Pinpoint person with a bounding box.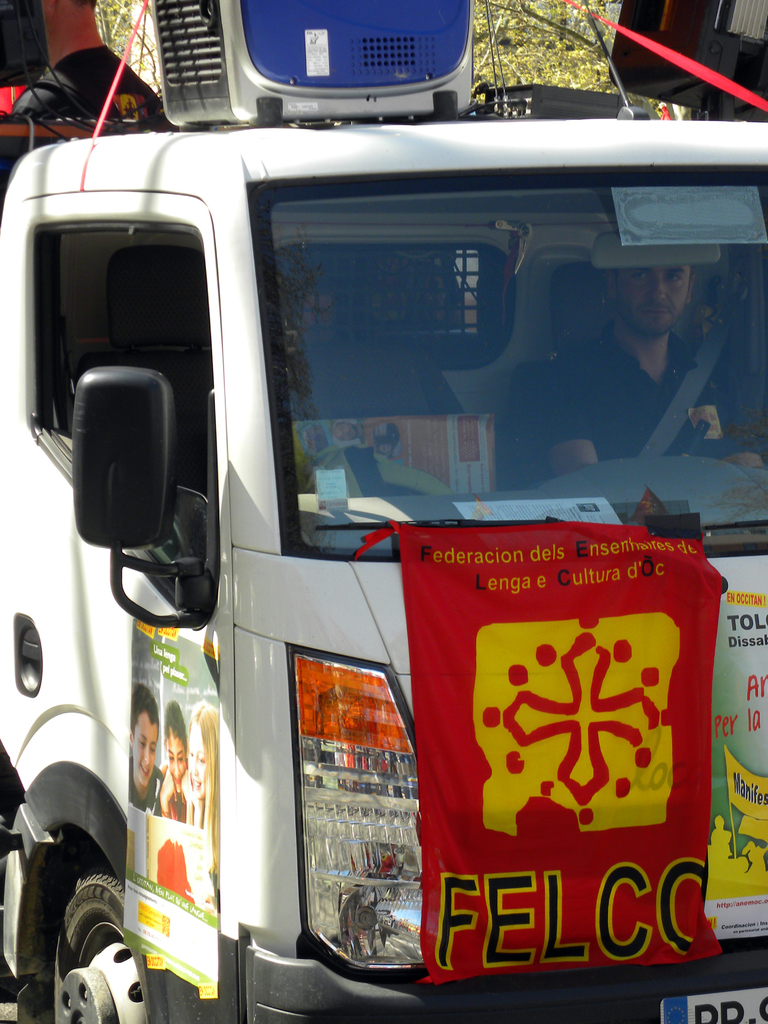
181, 698, 223, 826.
